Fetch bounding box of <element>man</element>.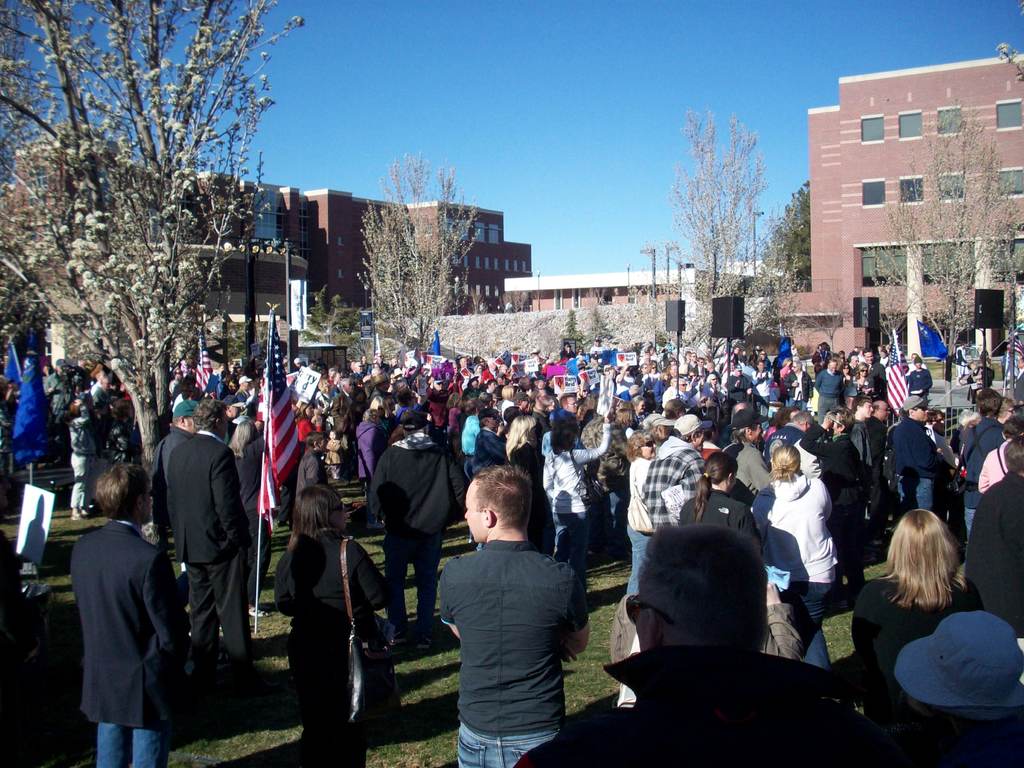
Bbox: l=866, t=398, r=891, b=550.
